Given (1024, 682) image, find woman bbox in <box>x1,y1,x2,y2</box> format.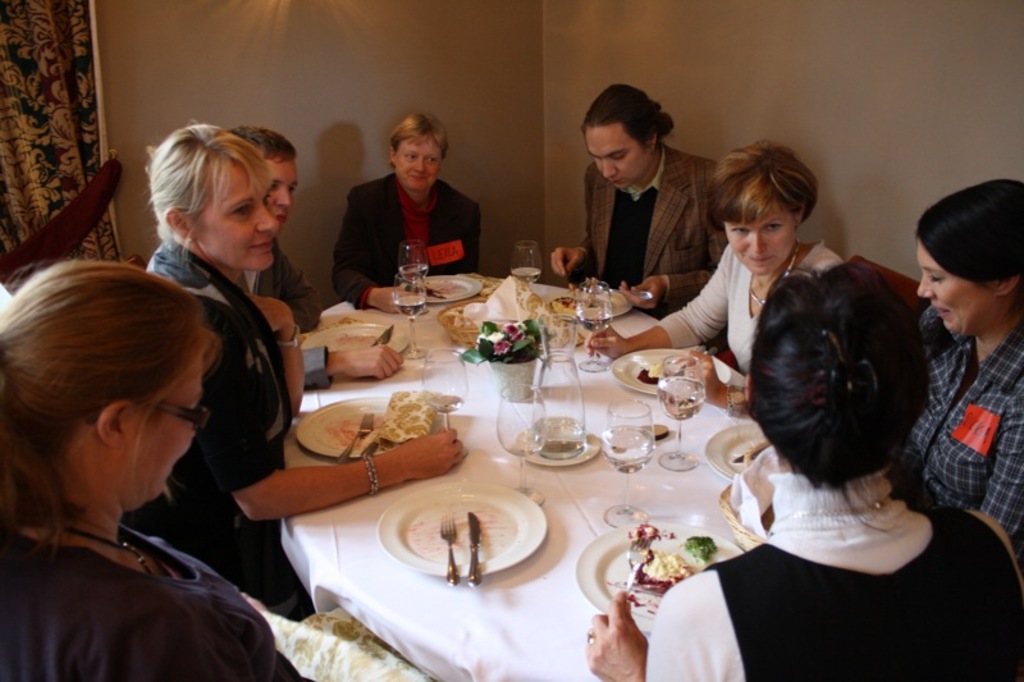
<box>337,118,474,312</box>.
